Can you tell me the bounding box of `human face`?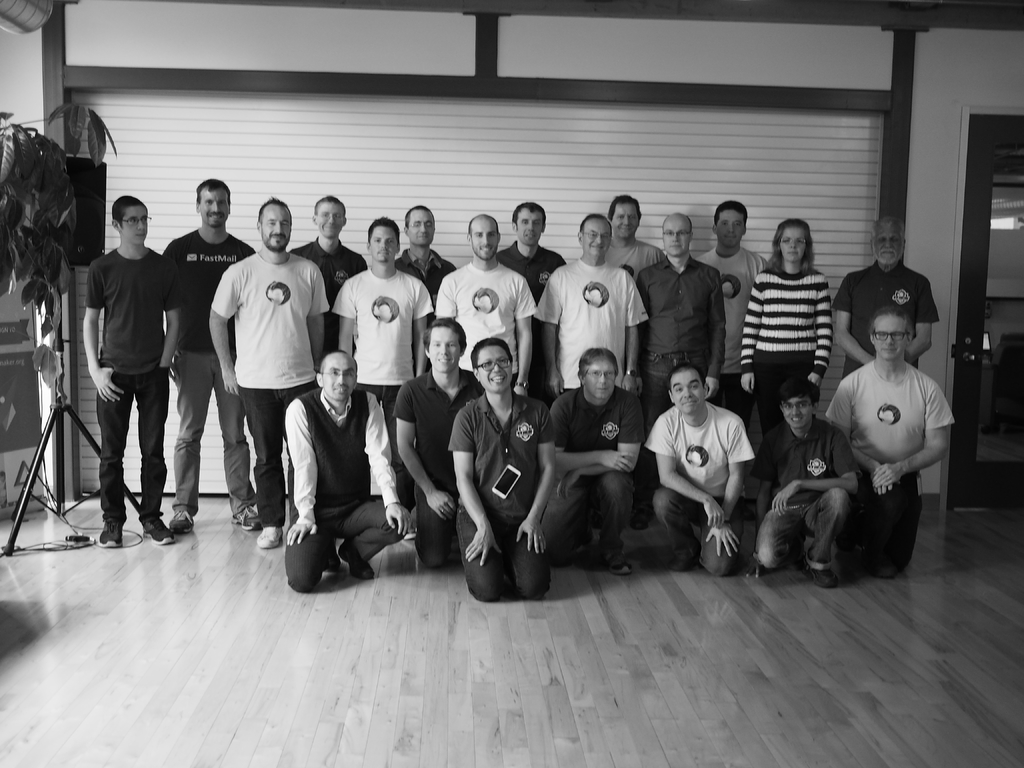
crop(262, 206, 292, 250).
